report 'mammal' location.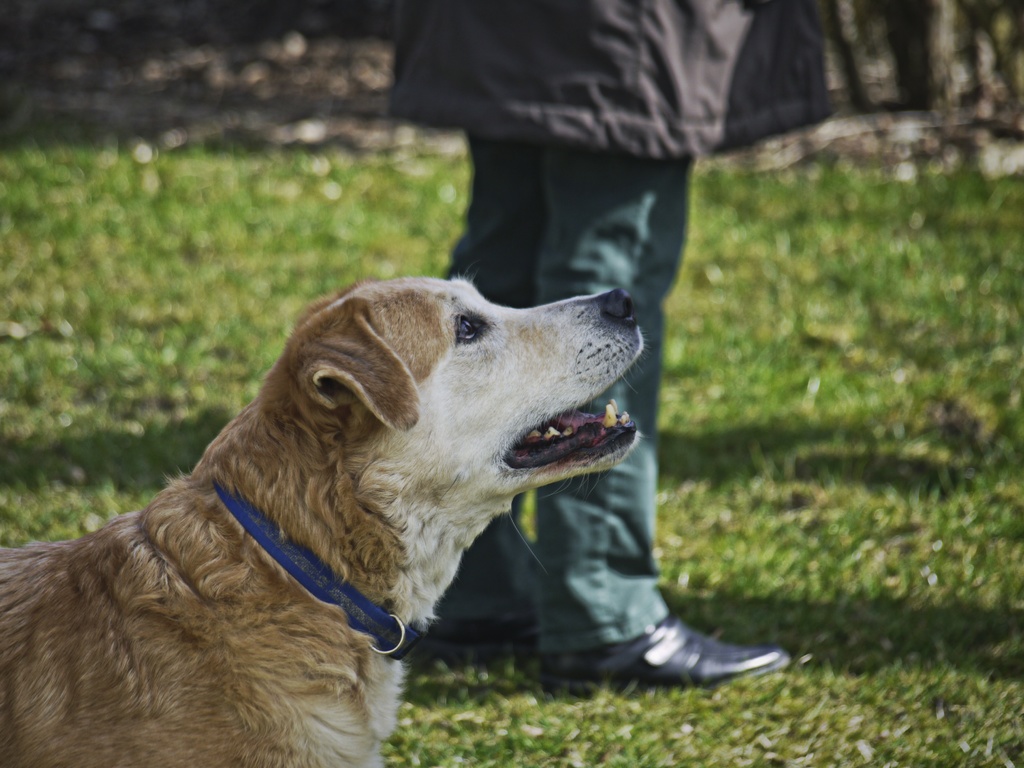
Report: pyautogui.locateOnScreen(392, 0, 781, 689).
